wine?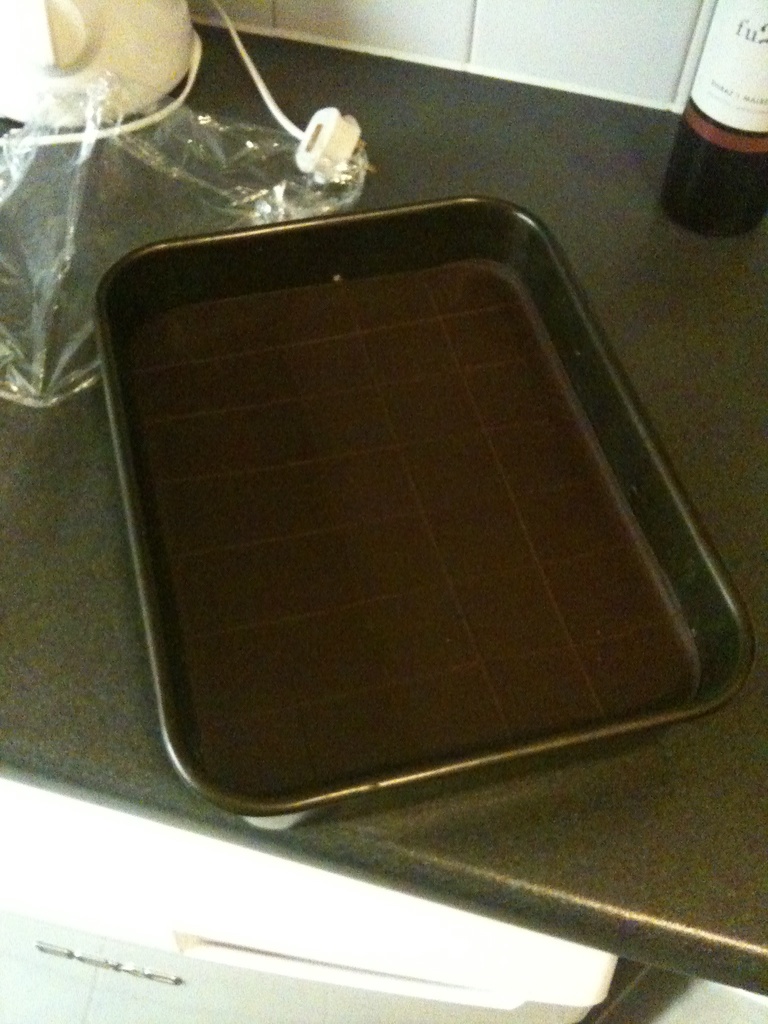
l=670, t=0, r=767, b=244
